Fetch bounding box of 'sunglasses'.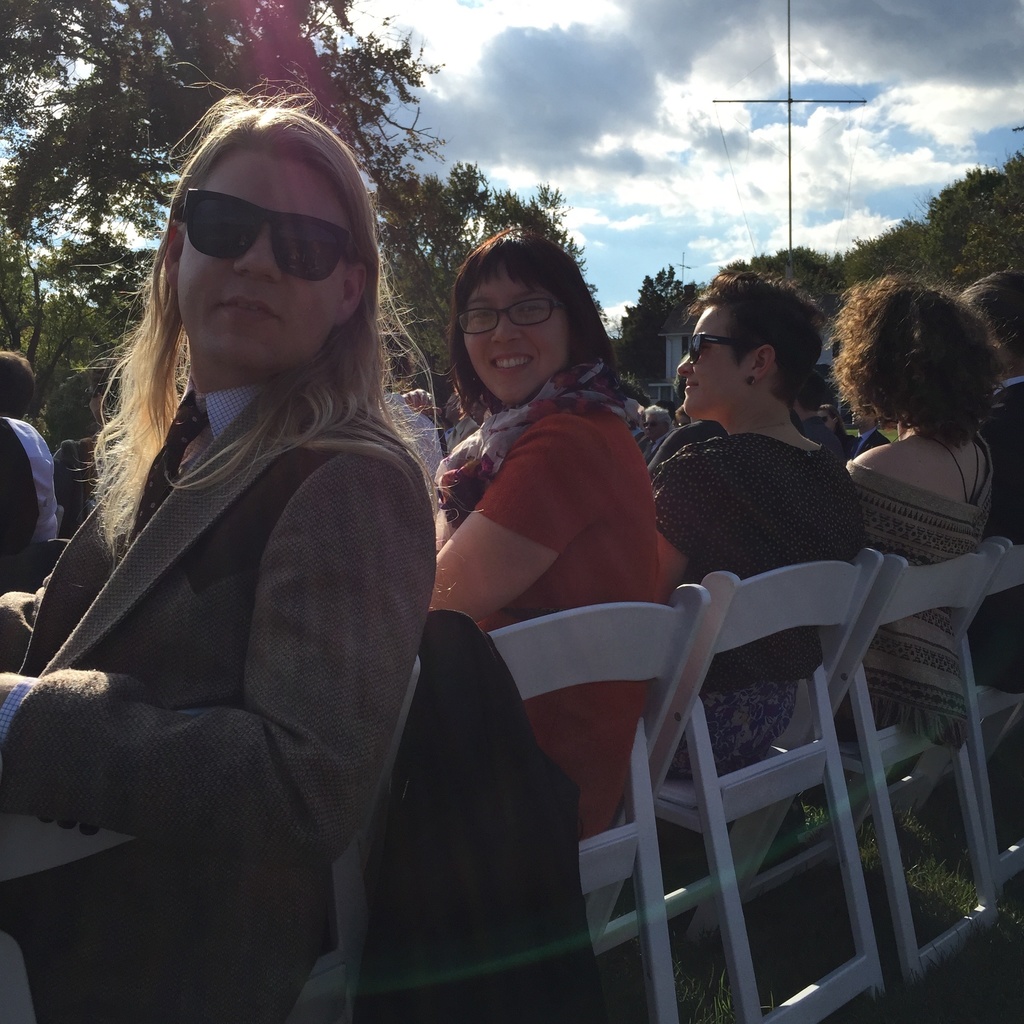
Bbox: box(691, 337, 730, 358).
